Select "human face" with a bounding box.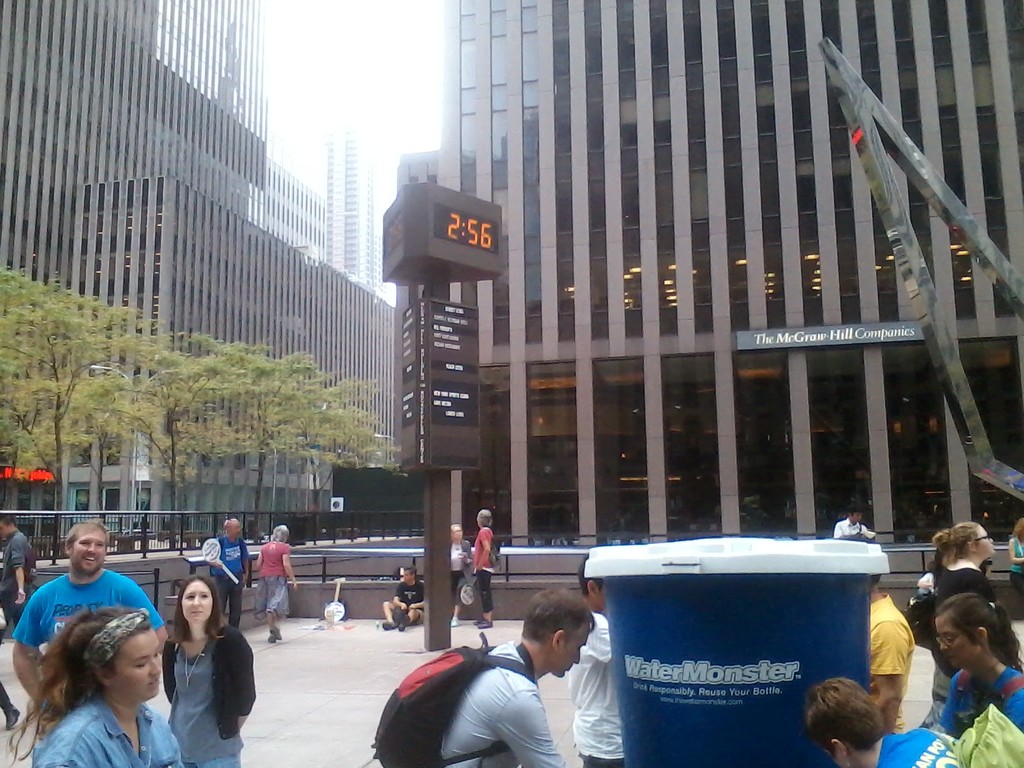
rect(928, 611, 973, 669).
